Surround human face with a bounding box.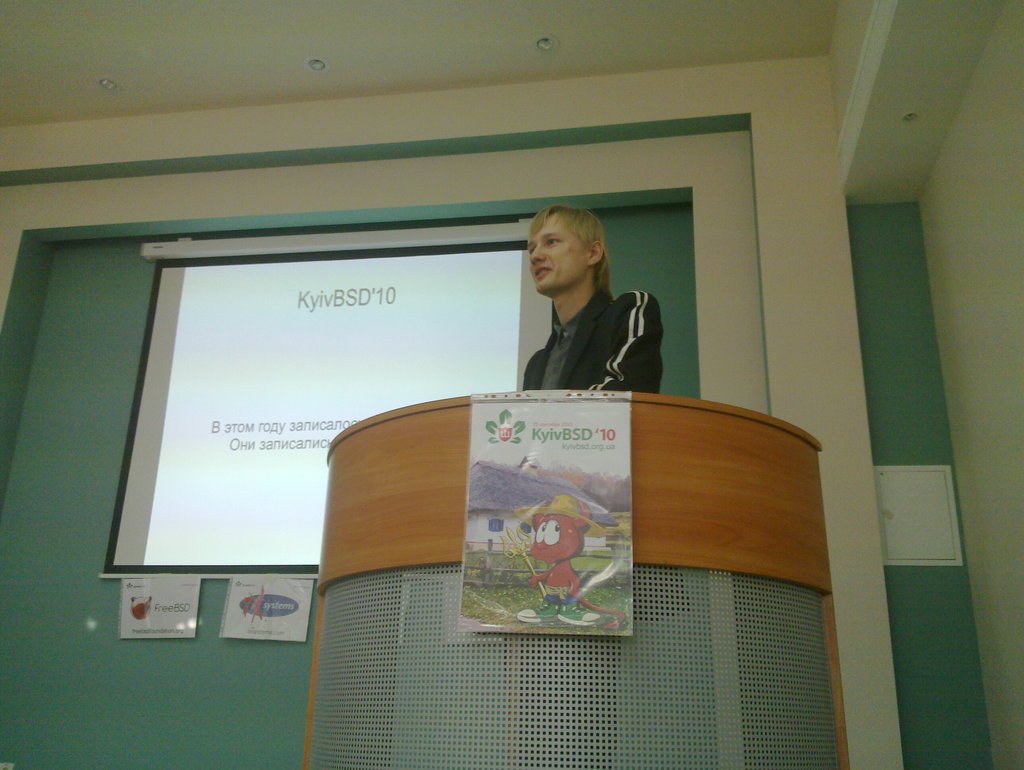
[x1=525, y1=215, x2=589, y2=292].
